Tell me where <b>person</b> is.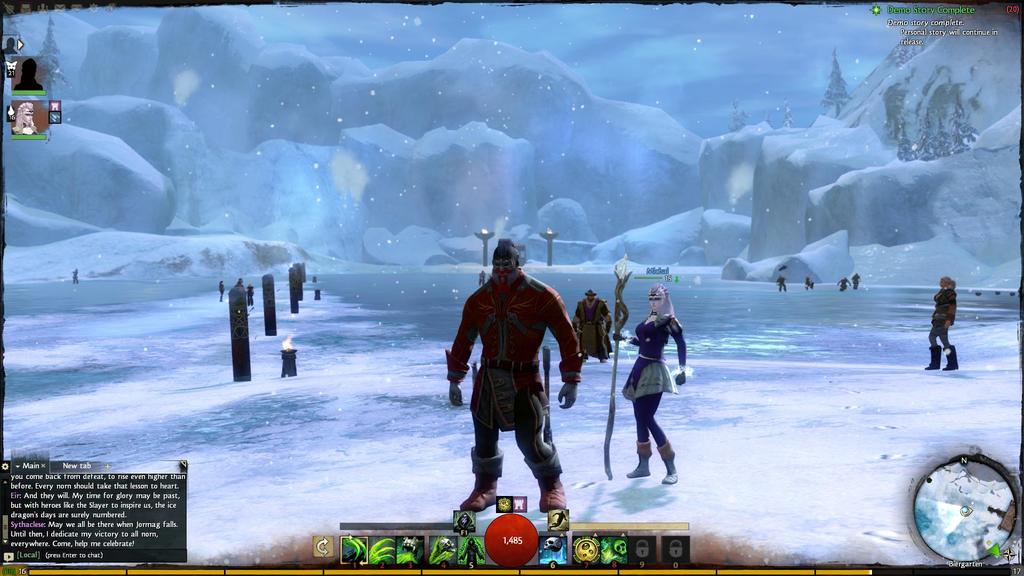
<b>person</b> is at select_region(456, 536, 483, 566).
